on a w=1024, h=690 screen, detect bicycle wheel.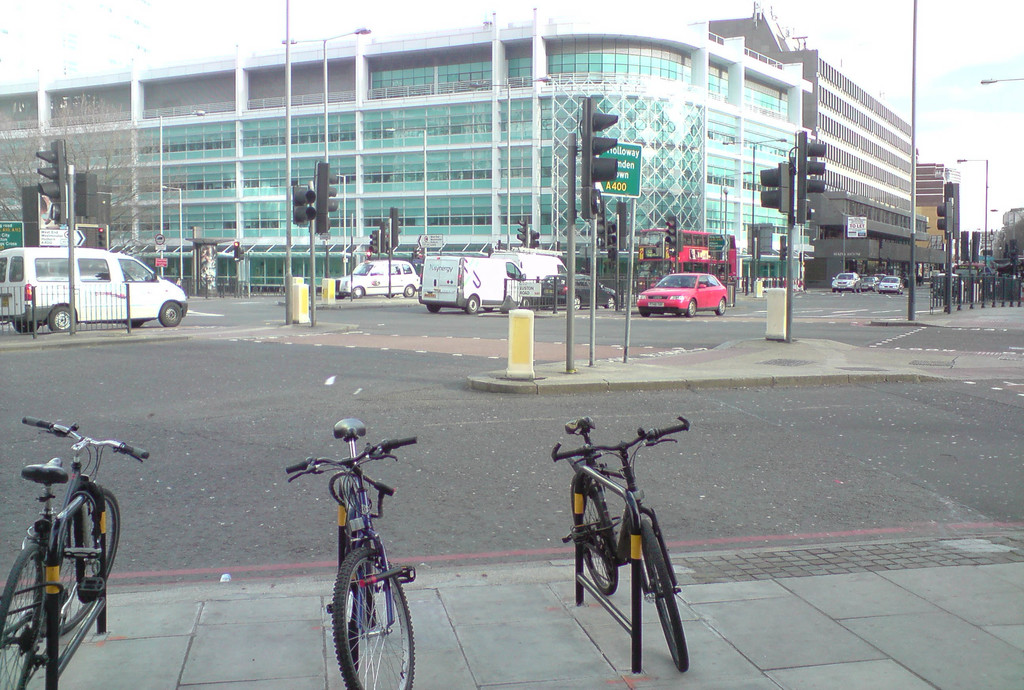
632, 514, 691, 675.
